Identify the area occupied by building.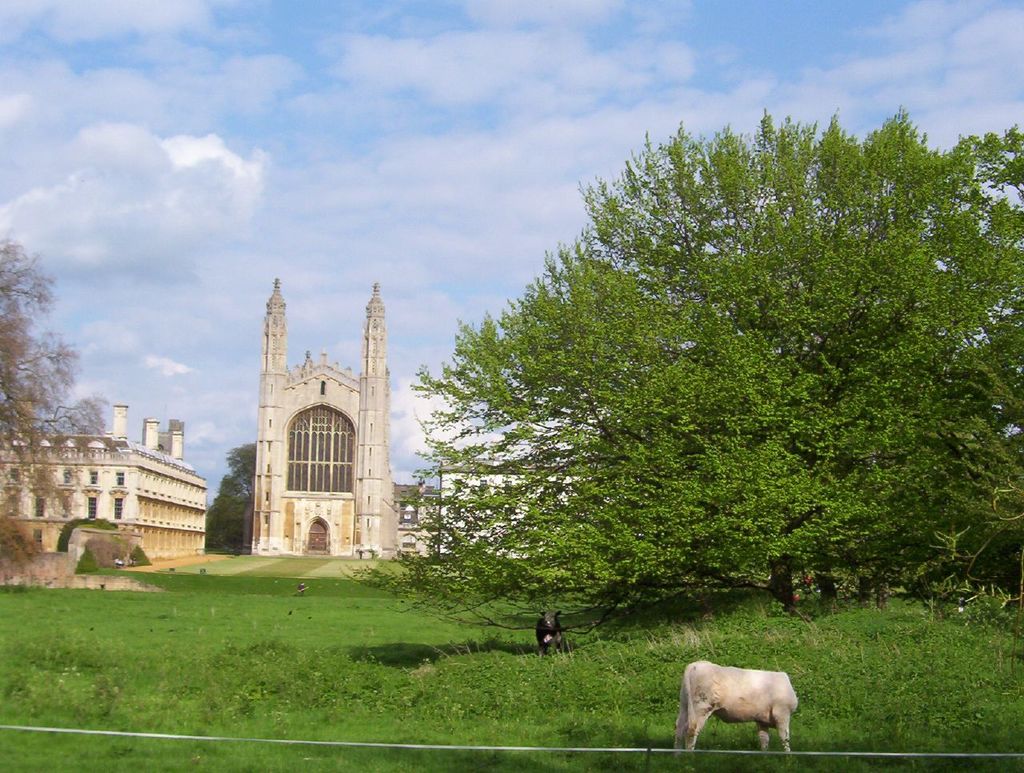
Area: <region>0, 396, 206, 564</region>.
